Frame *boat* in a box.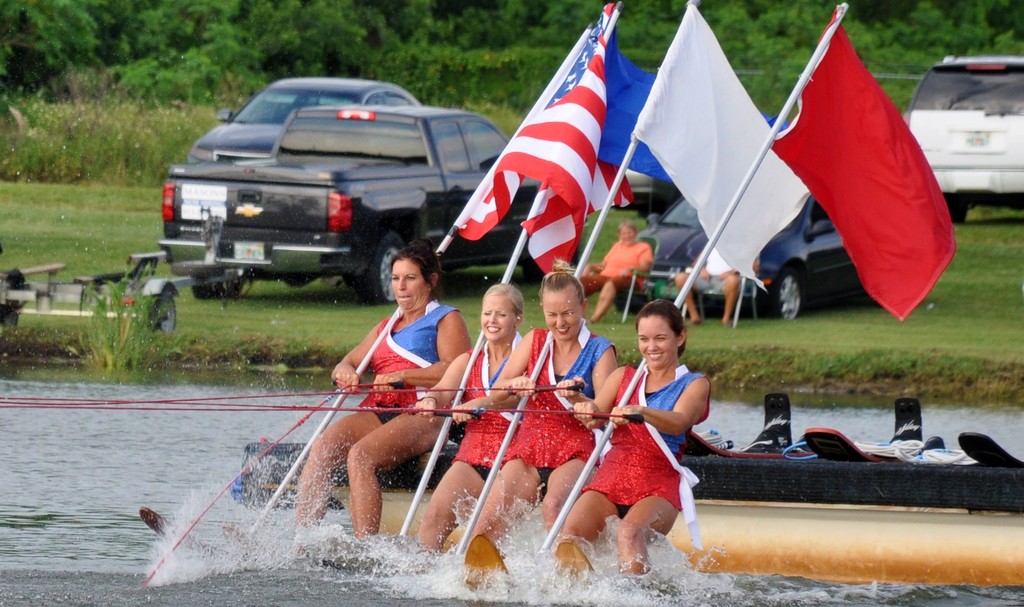
detection(236, 395, 1023, 514).
